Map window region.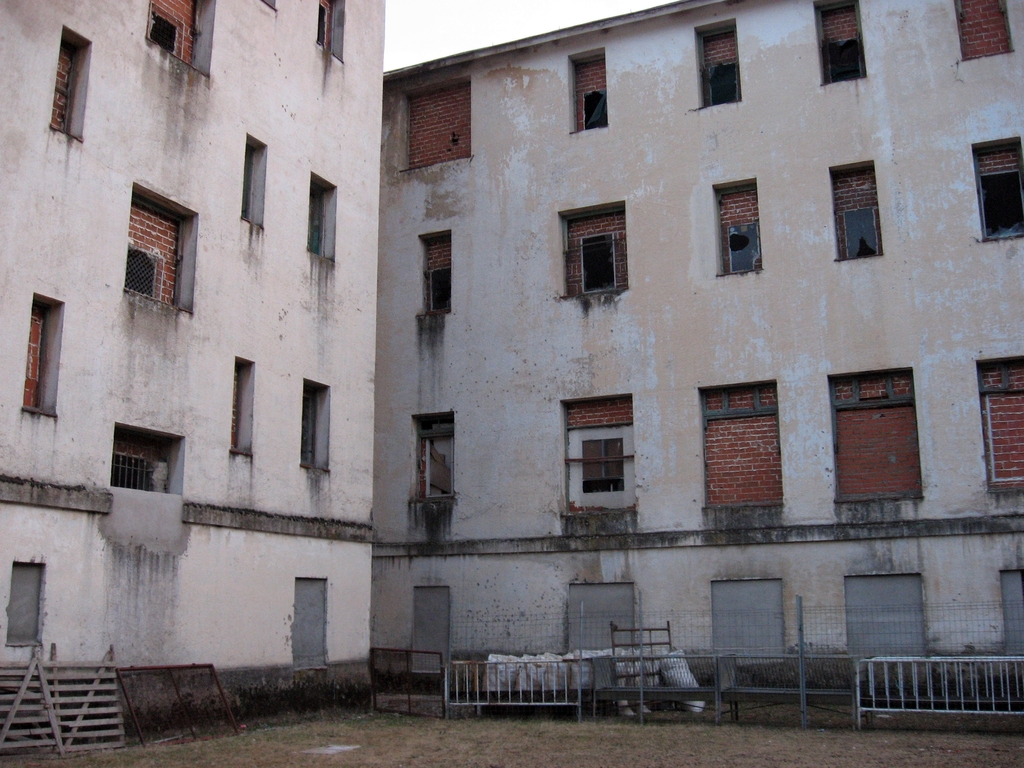
Mapped to [left=828, top=367, right=916, bottom=495].
